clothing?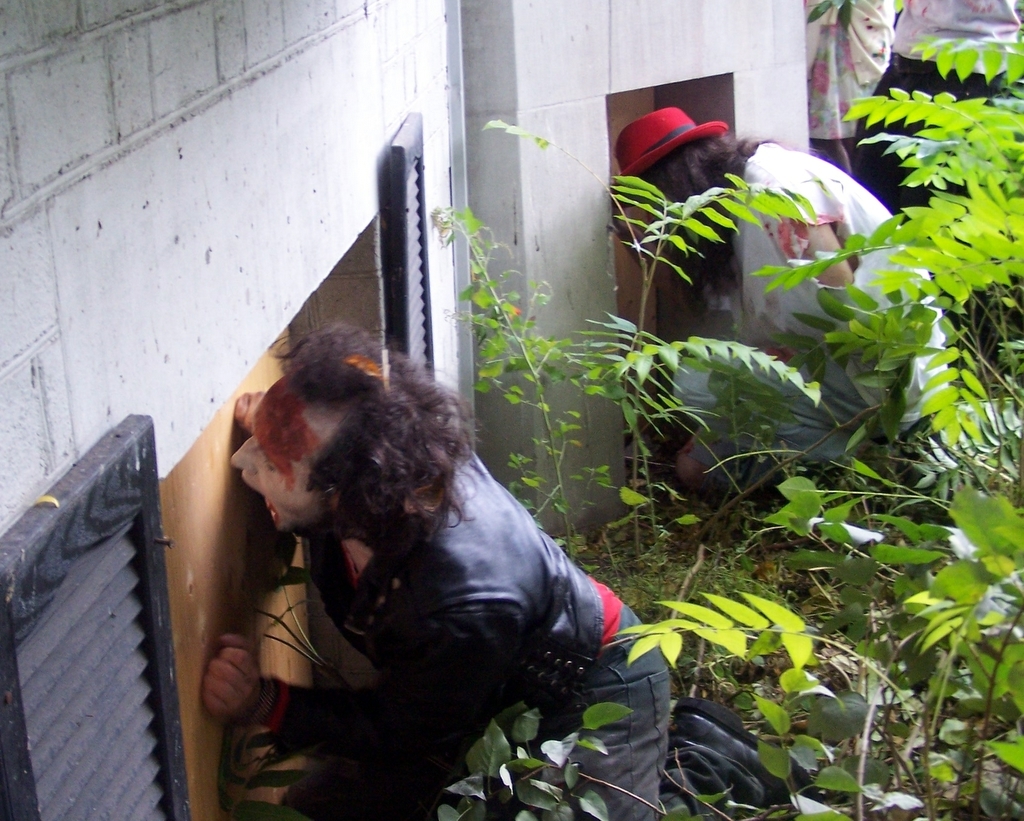
BBox(889, 0, 1023, 217)
